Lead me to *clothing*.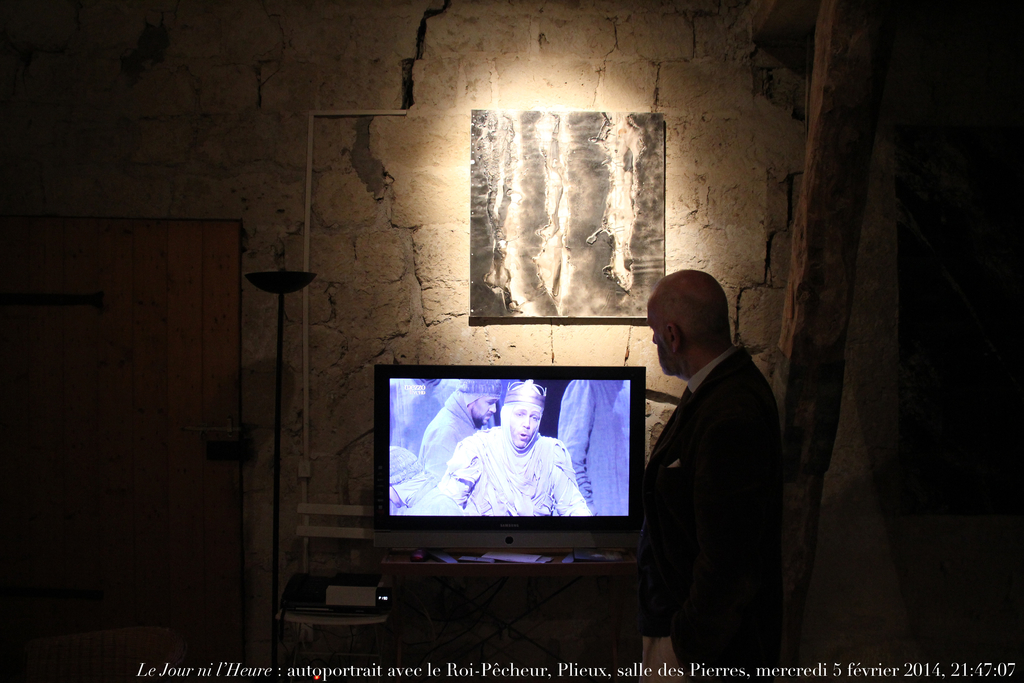
Lead to region(416, 390, 486, 482).
